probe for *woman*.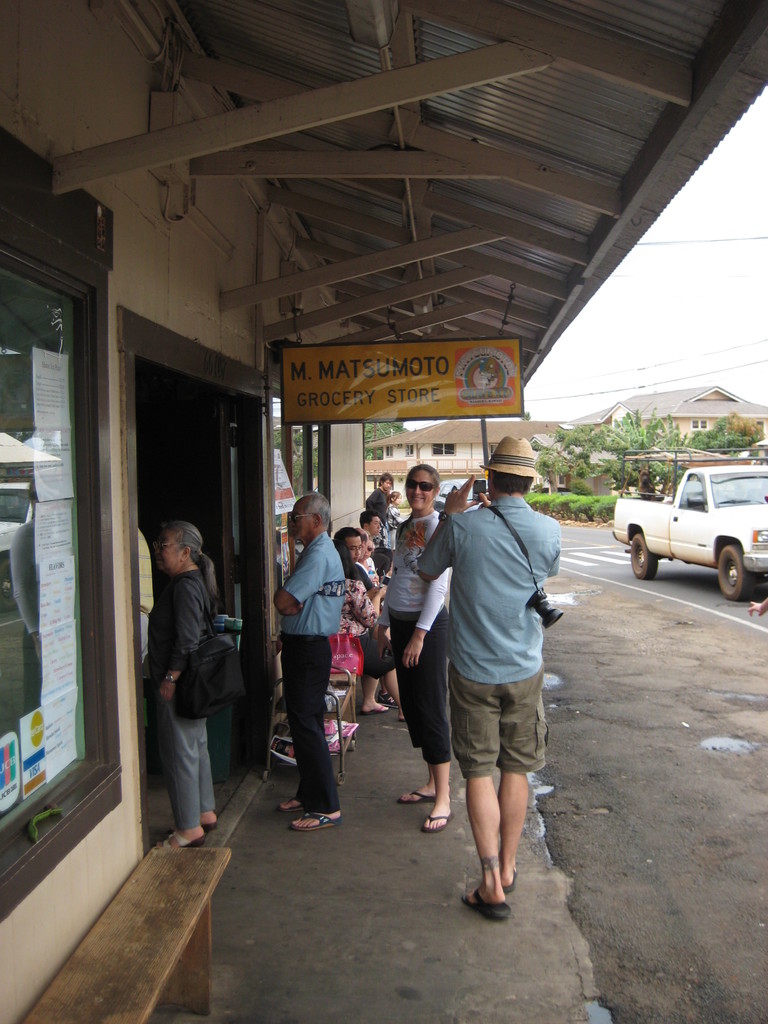
Probe result: 149 525 221 851.
